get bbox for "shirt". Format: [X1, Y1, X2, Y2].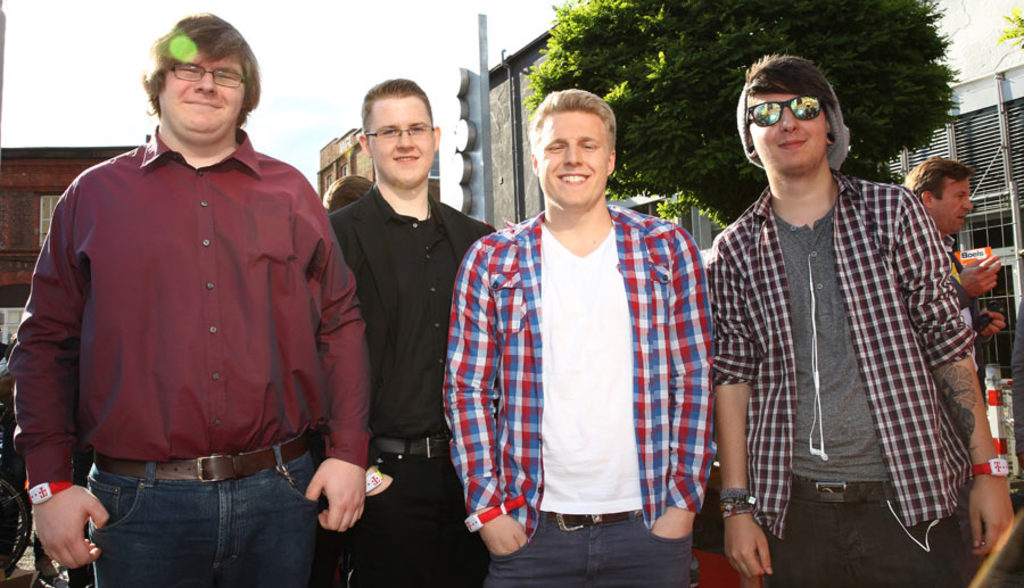
[320, 179, 492, 442].
